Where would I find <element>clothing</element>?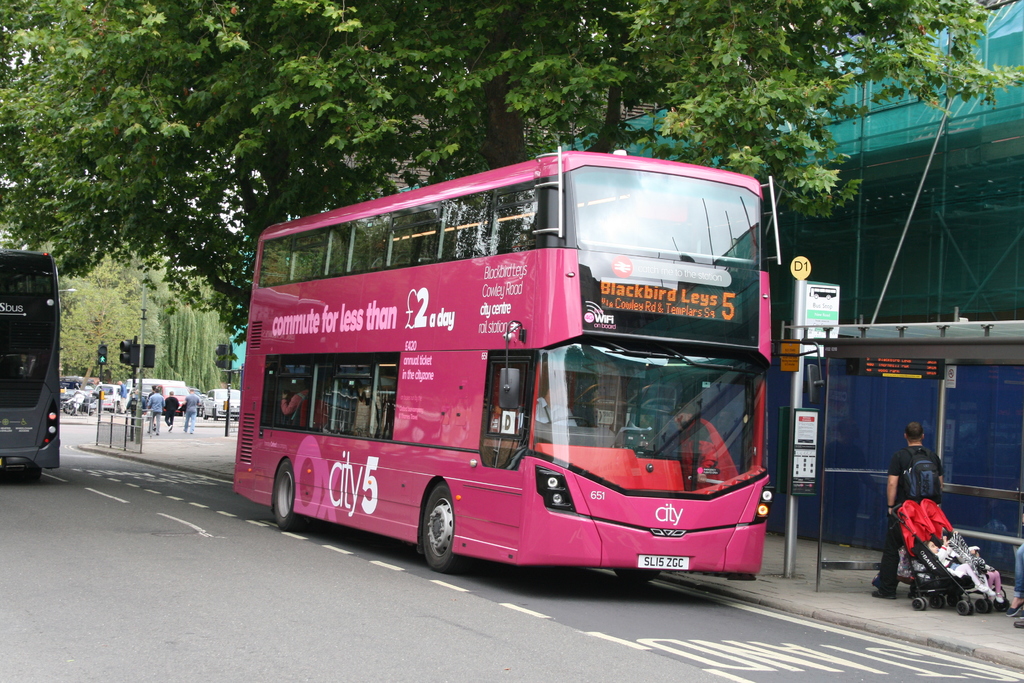
At 682/416/739/495.
